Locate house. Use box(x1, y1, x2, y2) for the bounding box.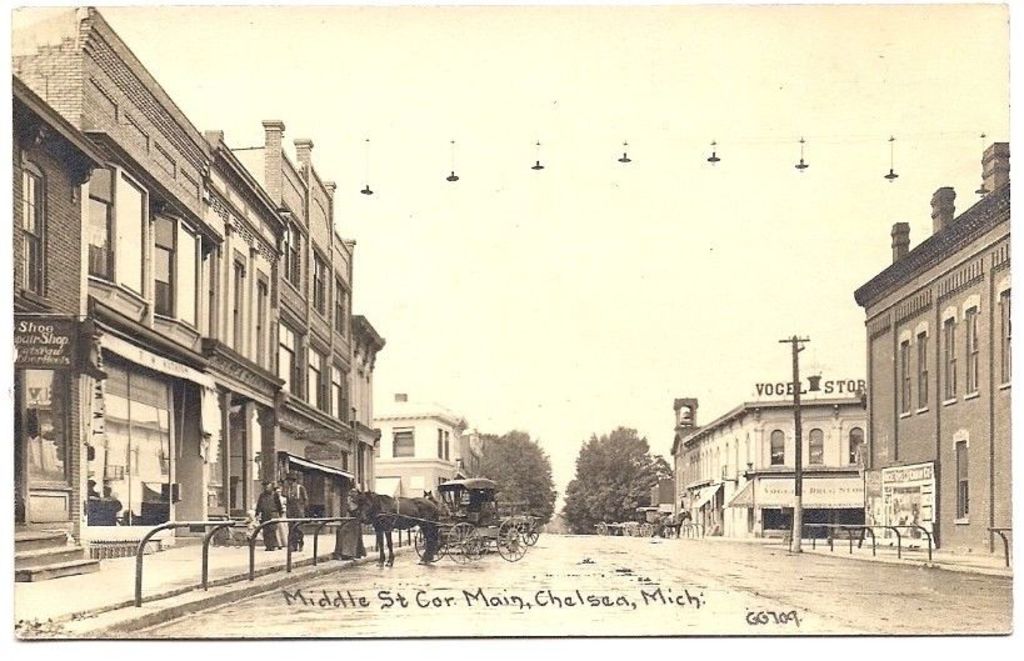
box(368, 385, 474, 517).
